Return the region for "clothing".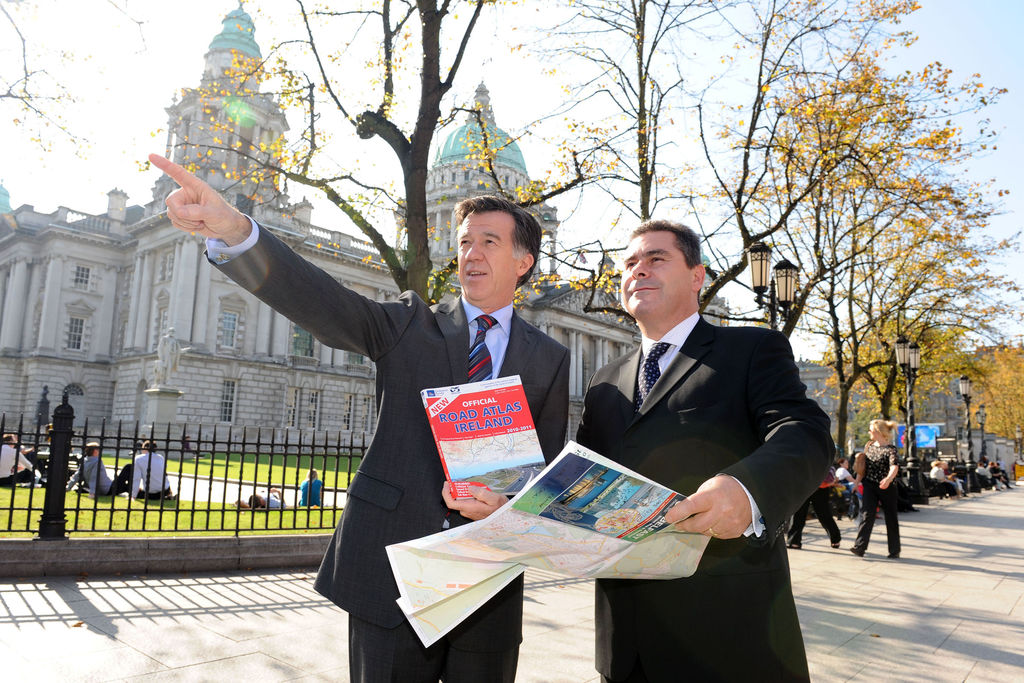
box(0, 444, 41, 484).
